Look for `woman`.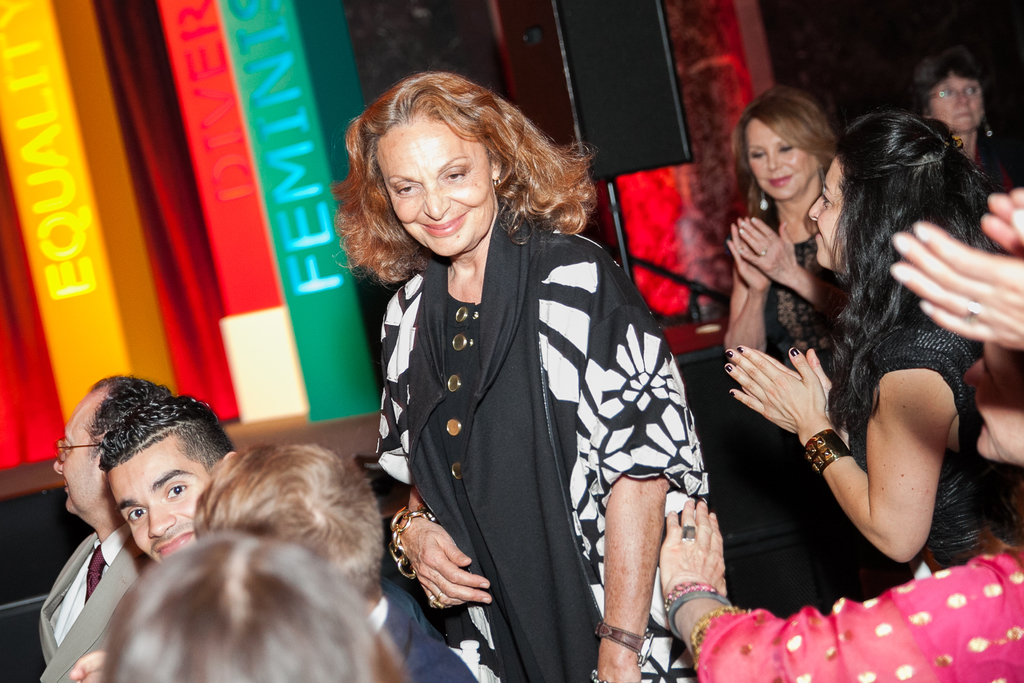
Found: (913, 44, 997, 186).
